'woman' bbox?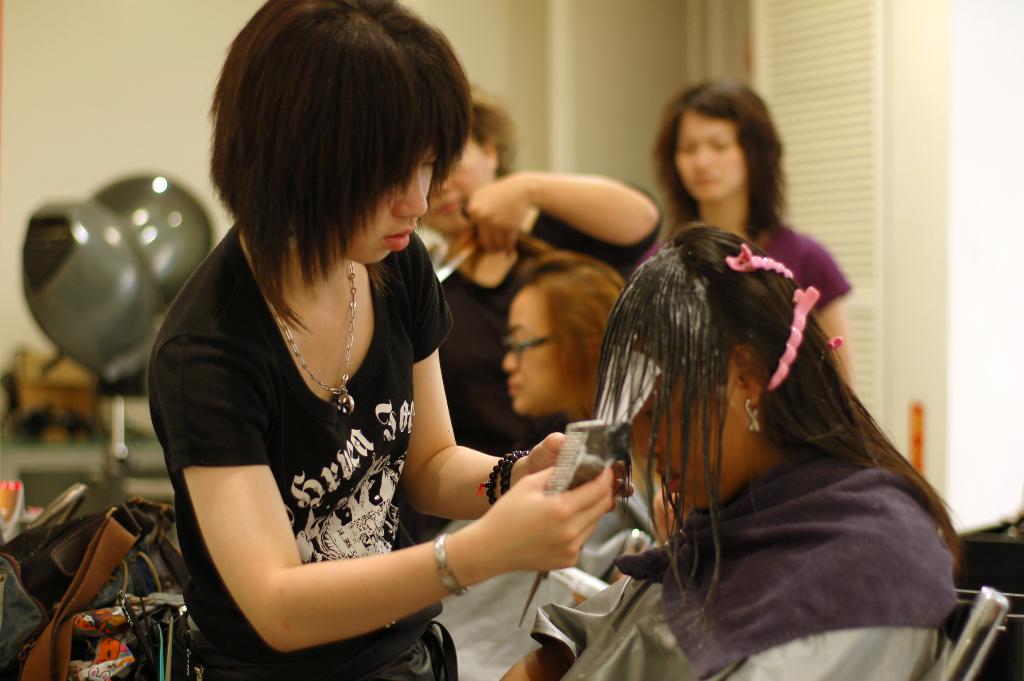
<bbox>141, 0, 628, 680</bbox>
